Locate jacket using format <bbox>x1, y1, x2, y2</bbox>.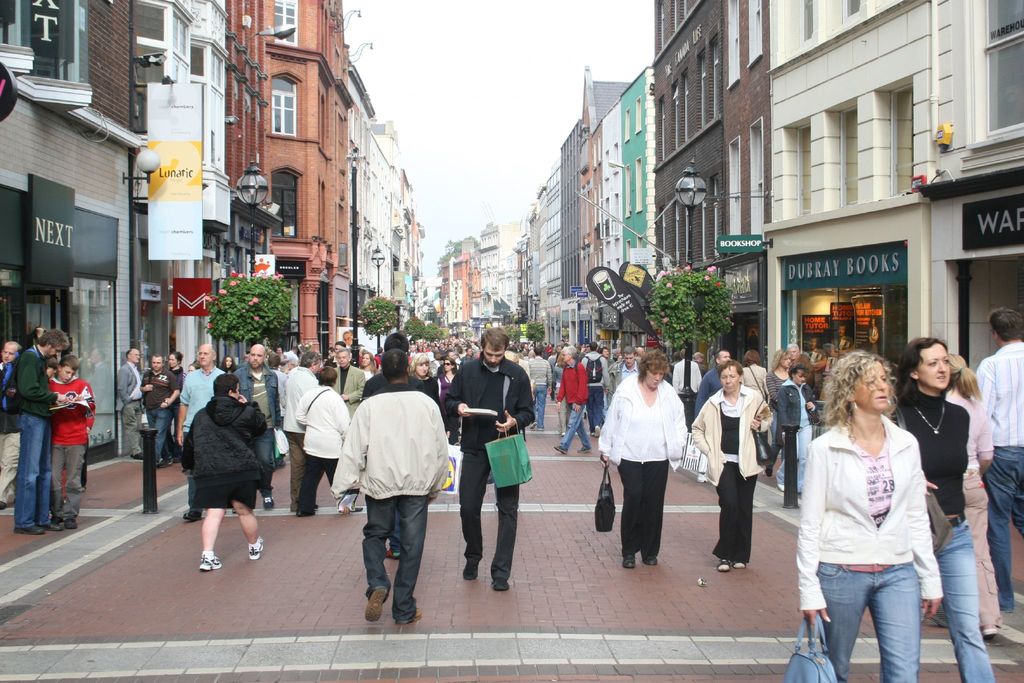
<bbox>803, 391, 951, 609</bbox>.
